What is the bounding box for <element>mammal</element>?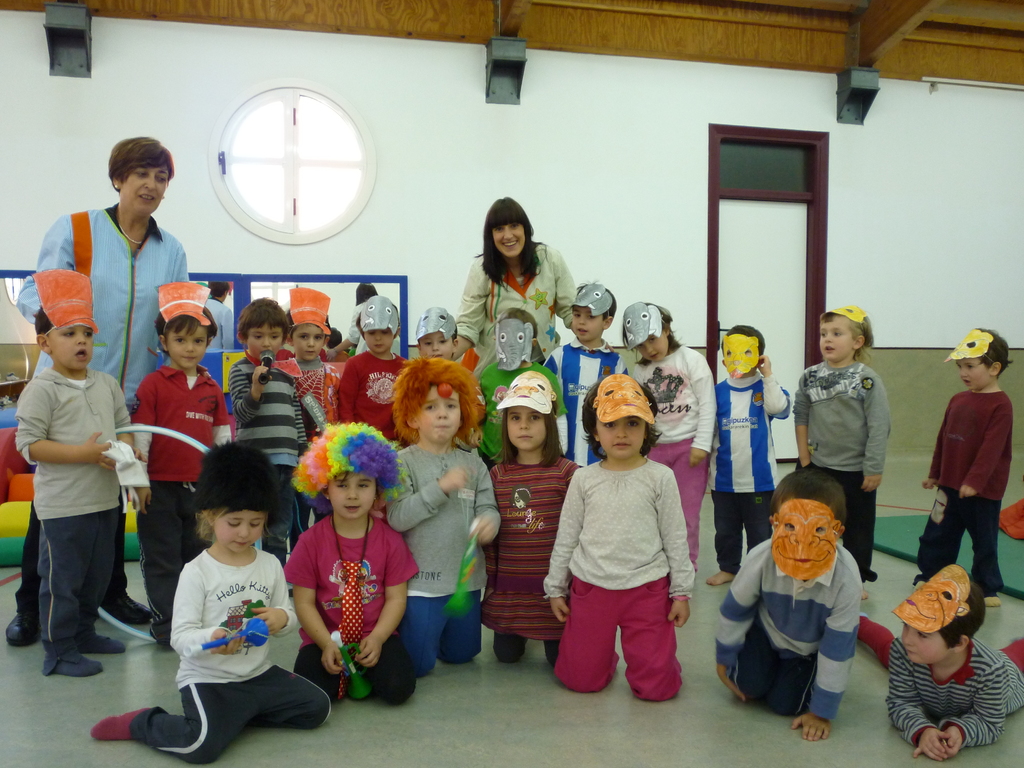
x1=387, y1=351, x2=498, y2=673.
